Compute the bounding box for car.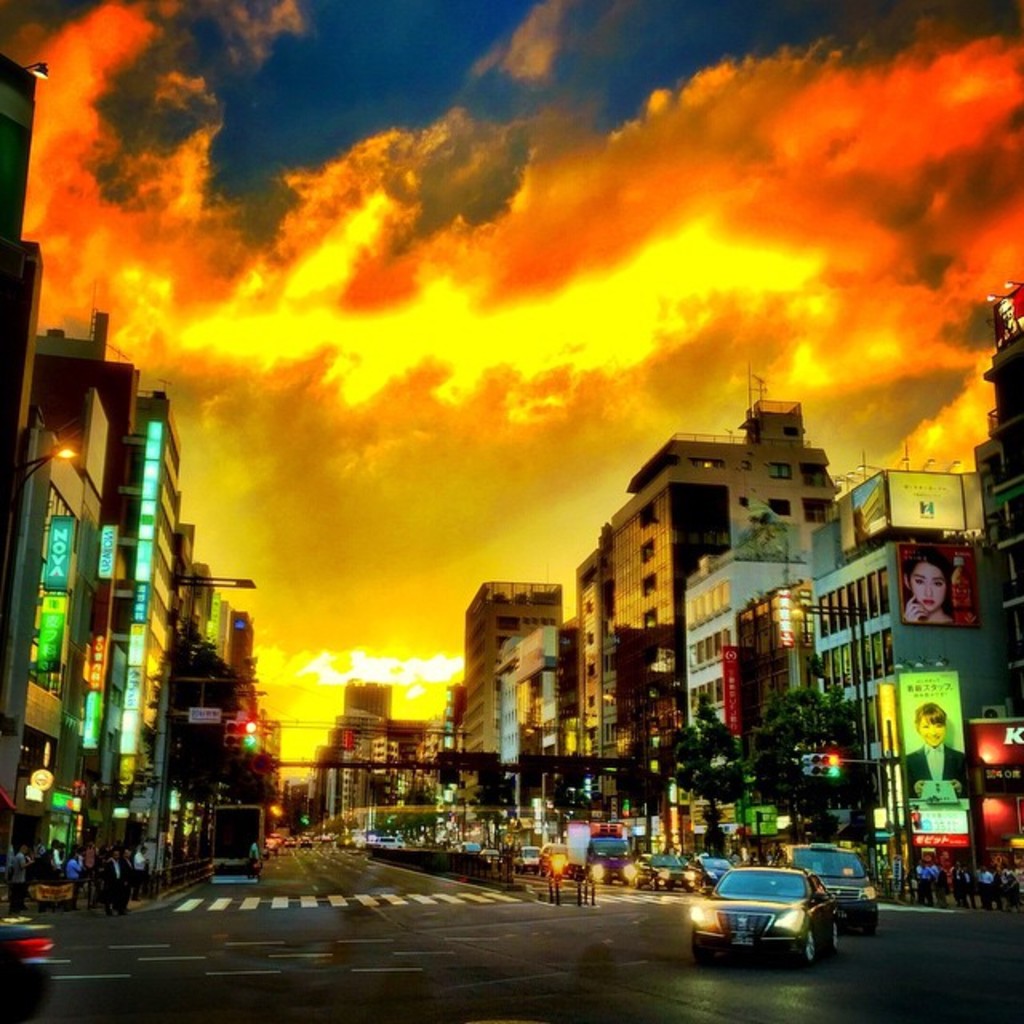
(480,846,496,858).
